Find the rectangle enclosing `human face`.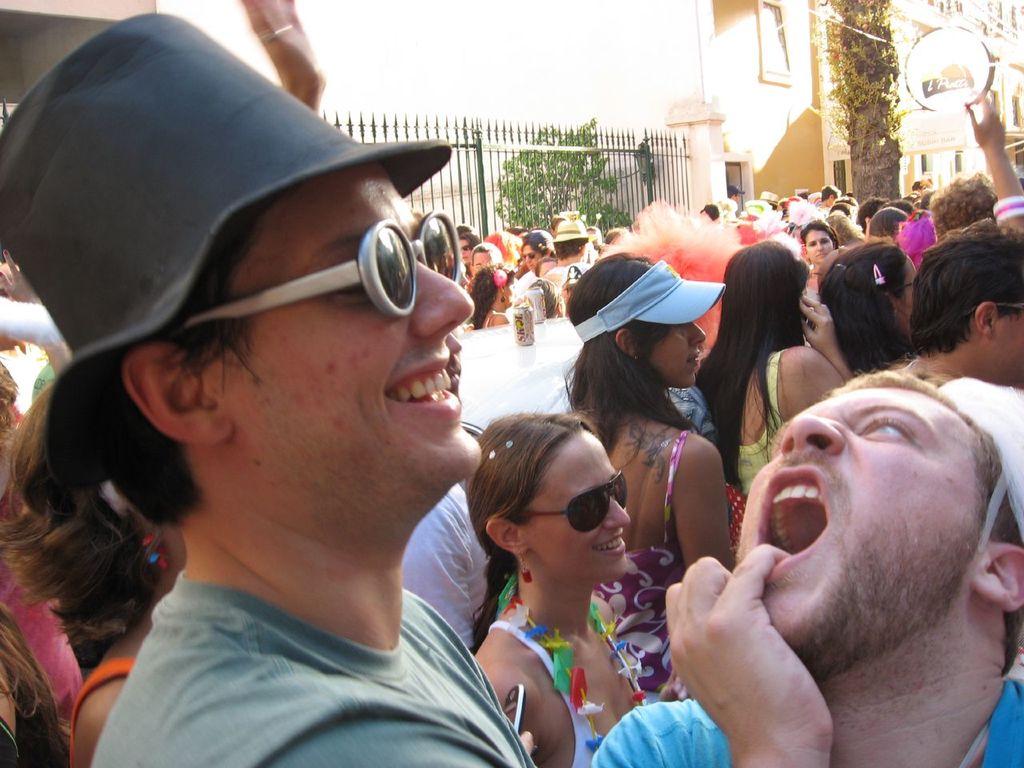
(735, 390, 975, 660).
